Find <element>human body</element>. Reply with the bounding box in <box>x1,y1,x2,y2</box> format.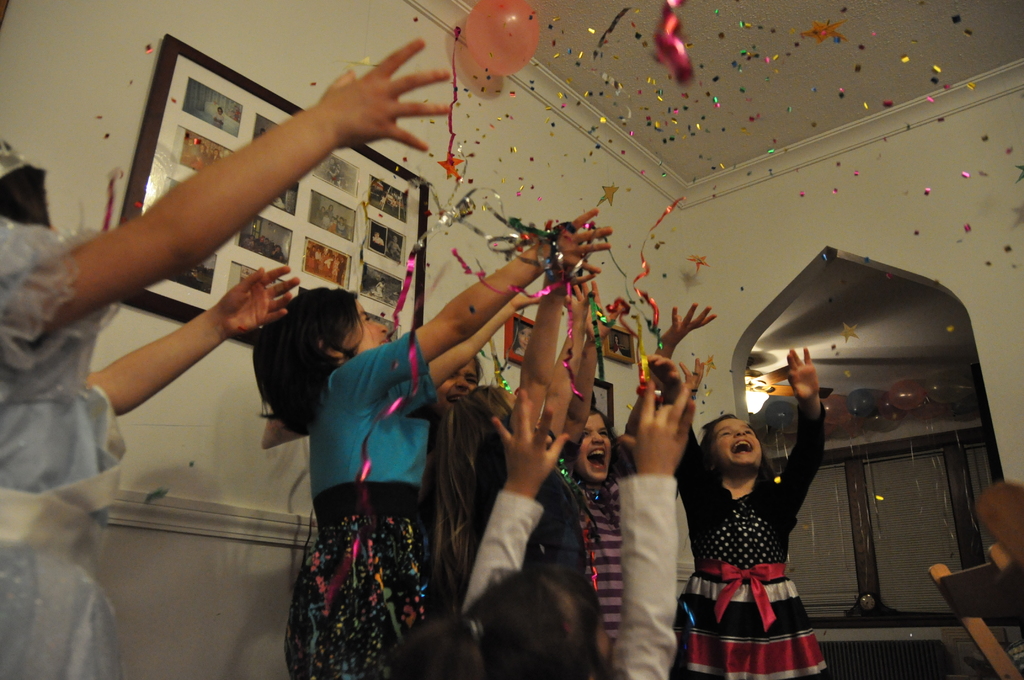
<box>684,368,842,672</box>.
